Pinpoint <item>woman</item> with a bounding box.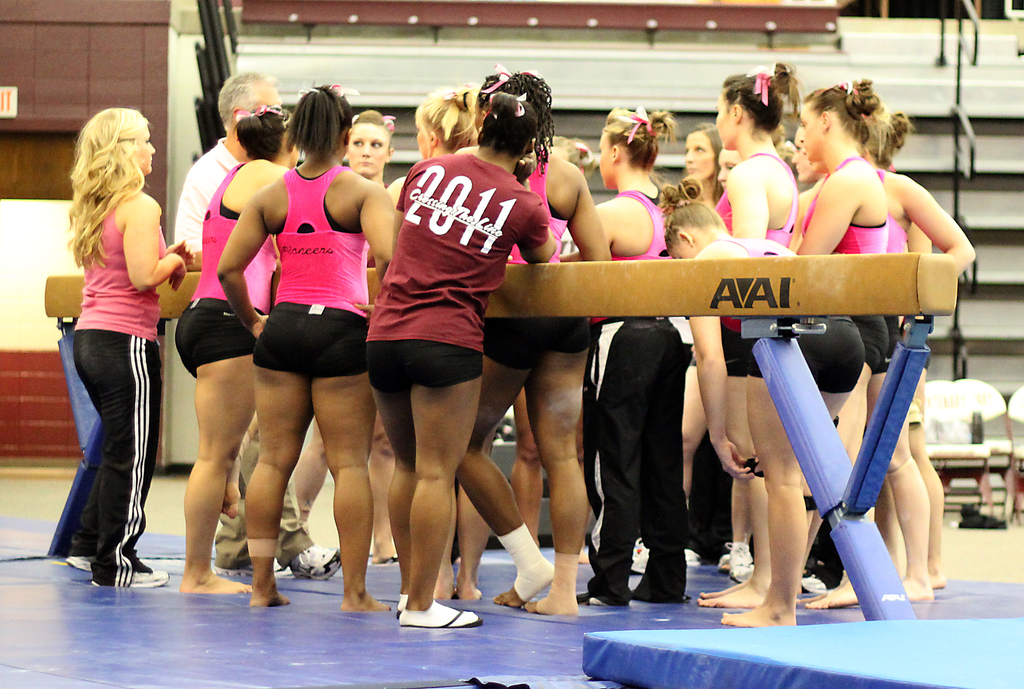
BBox(385, 84, 488, 603).
